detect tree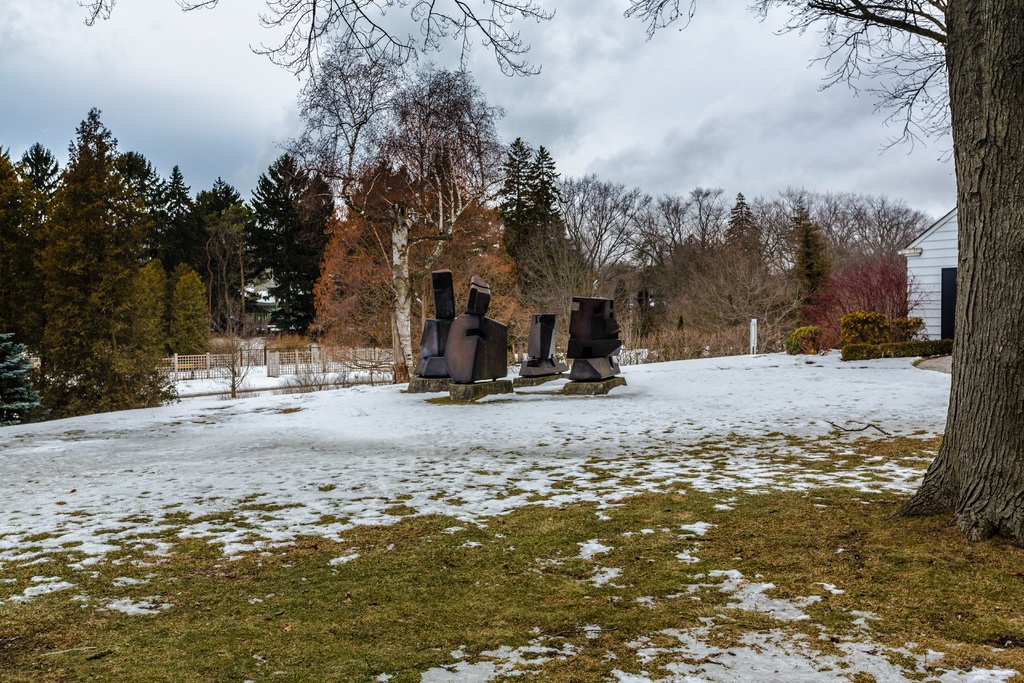
(538,172,646,285)
